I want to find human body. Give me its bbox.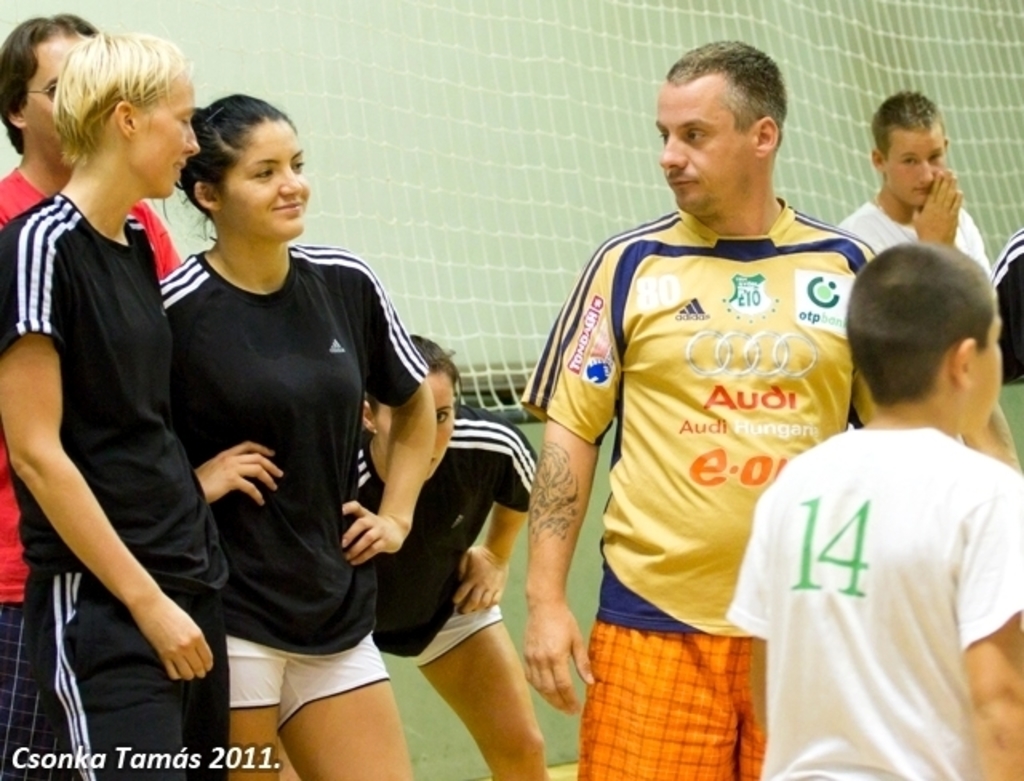
<bbox>725, 418, 1022, 779</bbox>.
